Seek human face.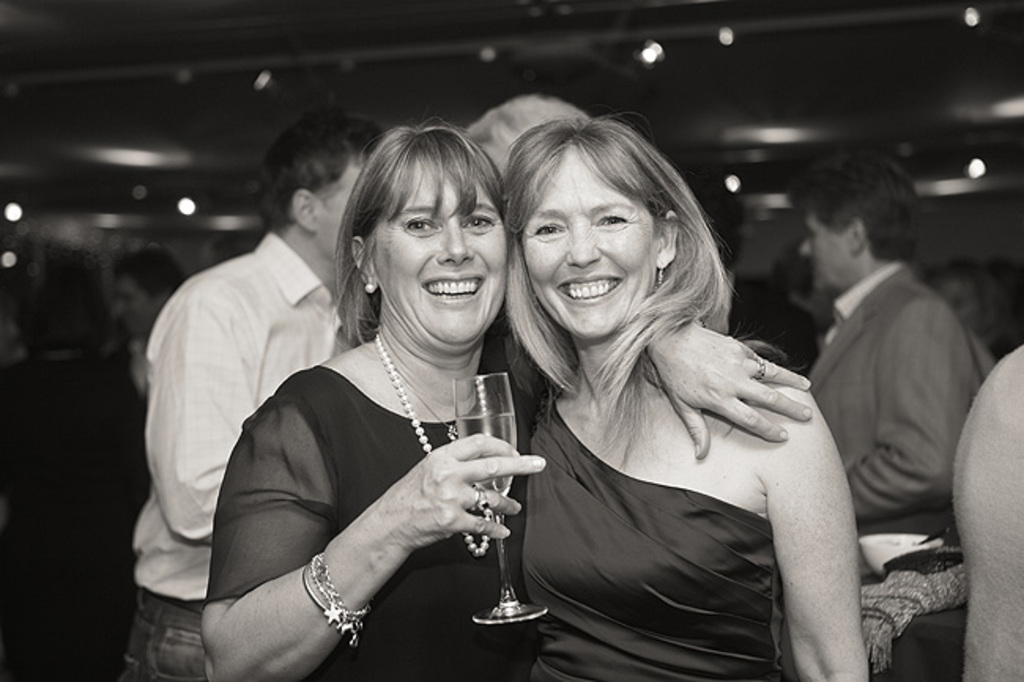
{"left": 315, "top": 167, "right": 358, "bottom": 265}.
